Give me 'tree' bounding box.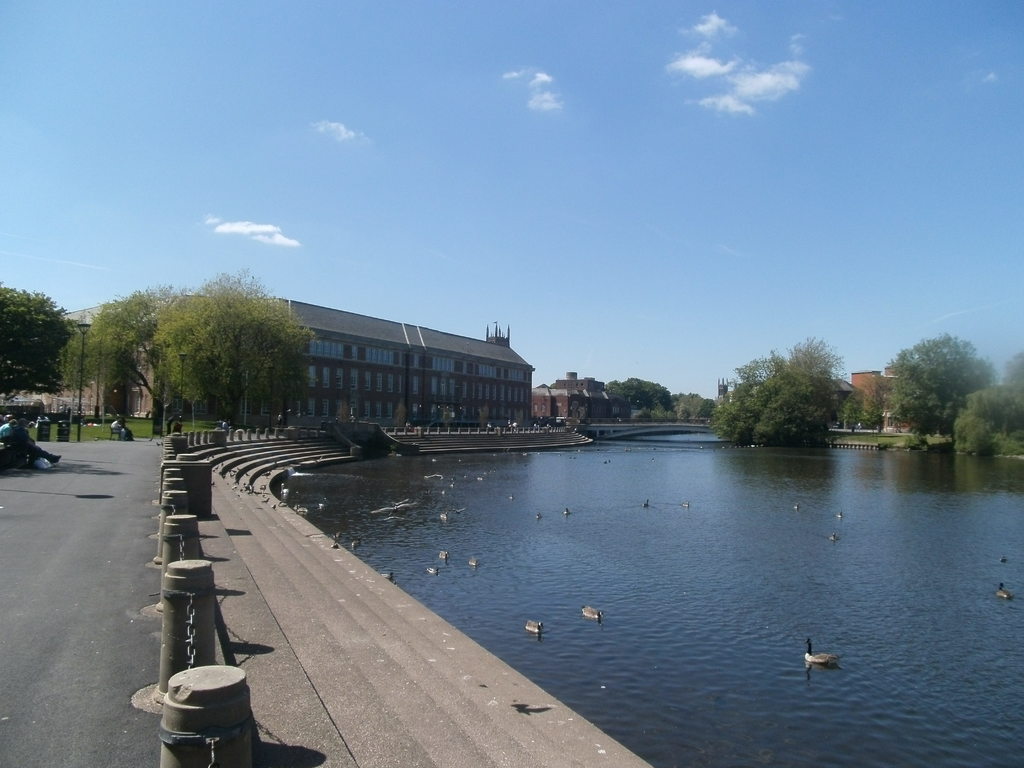
BBox(885, 328, 999, 437).
